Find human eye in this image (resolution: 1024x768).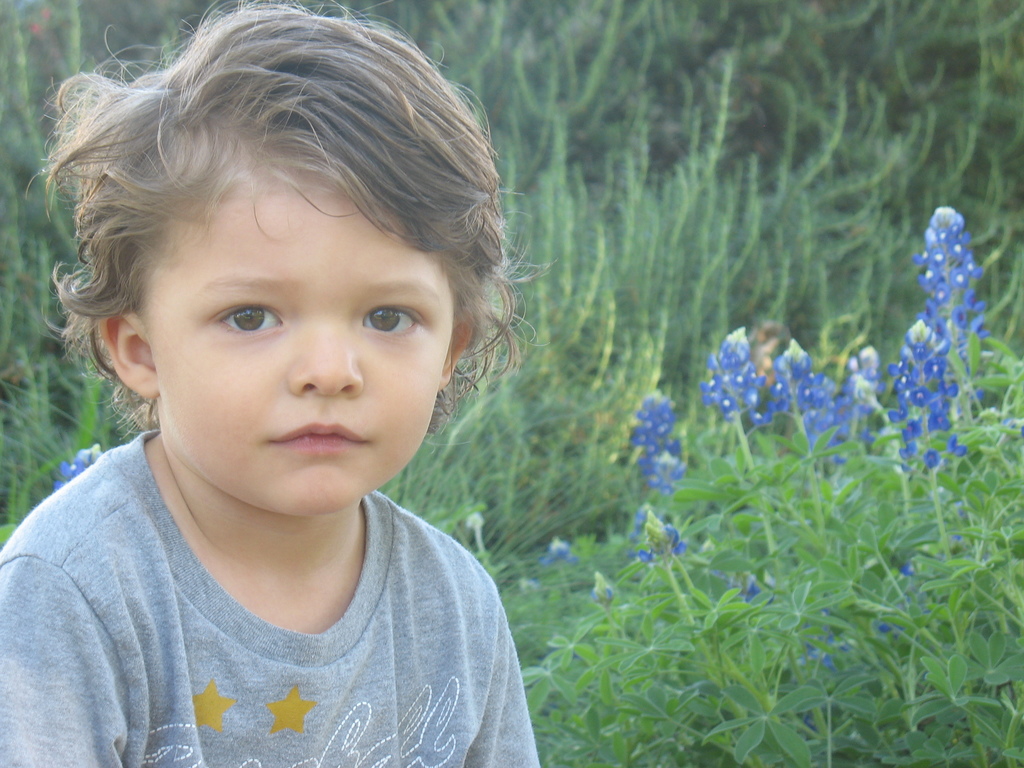
[202, 299, 285, 341].
